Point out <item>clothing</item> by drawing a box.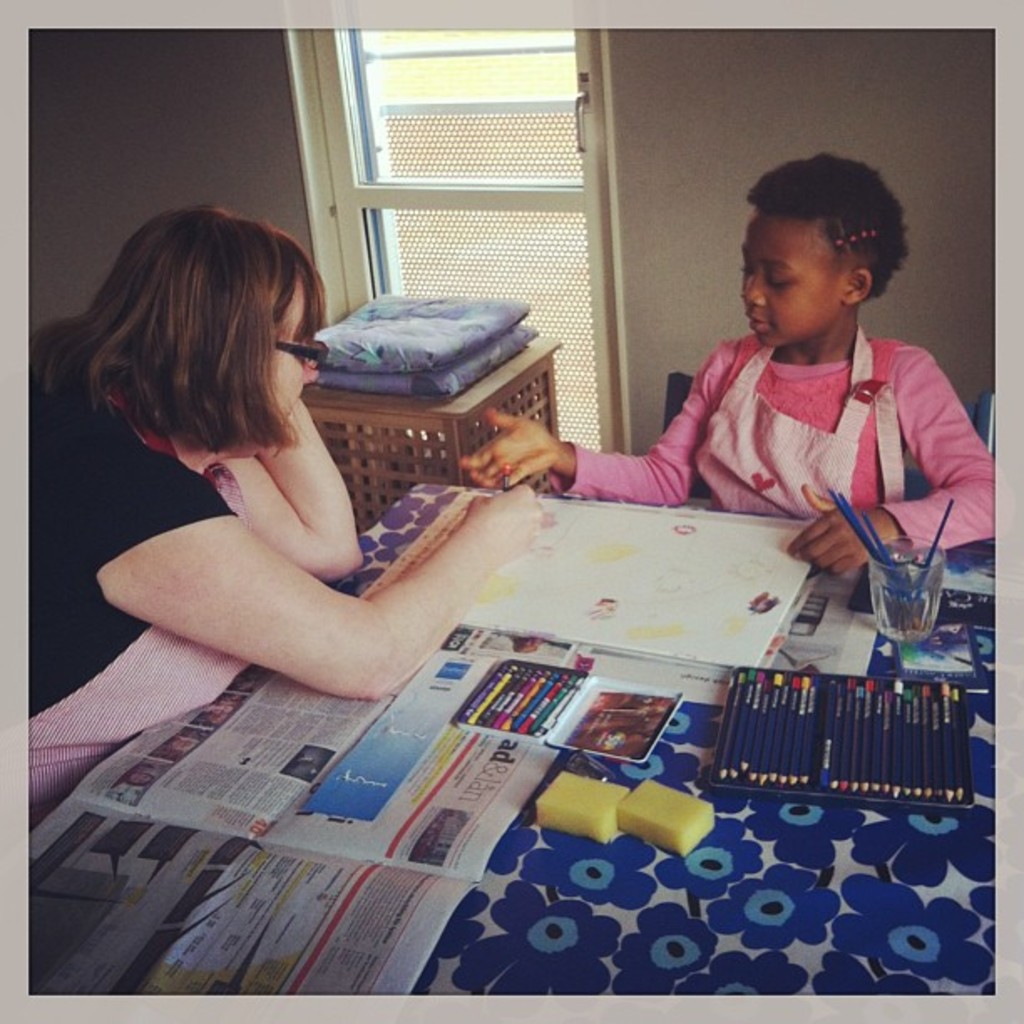
614:286:984:582.
